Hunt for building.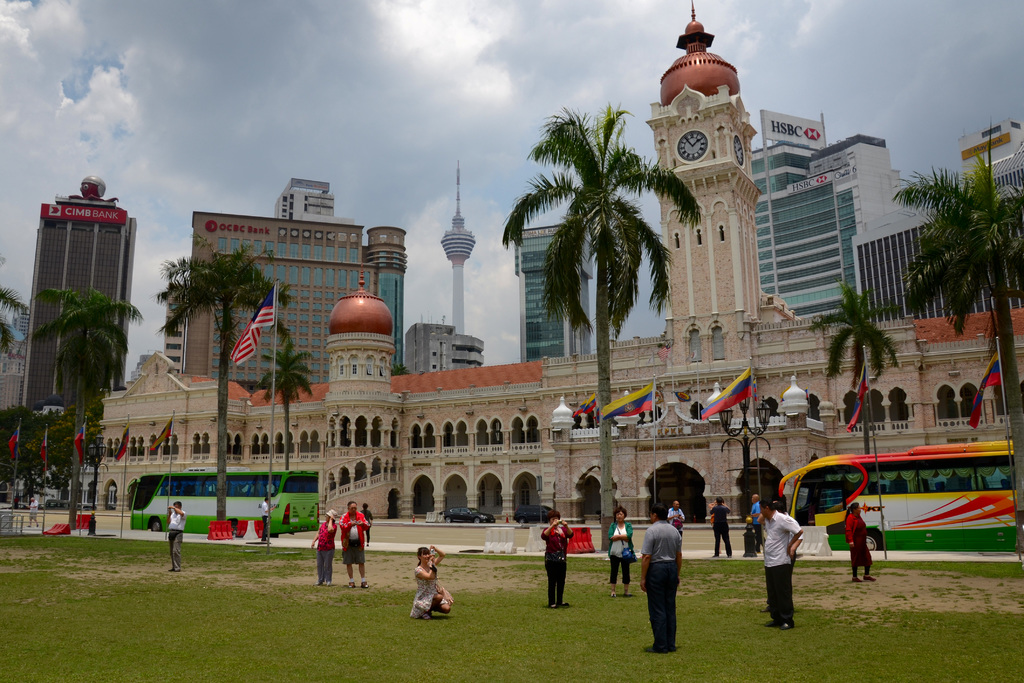
Hunted down at (514,225,595,356).
